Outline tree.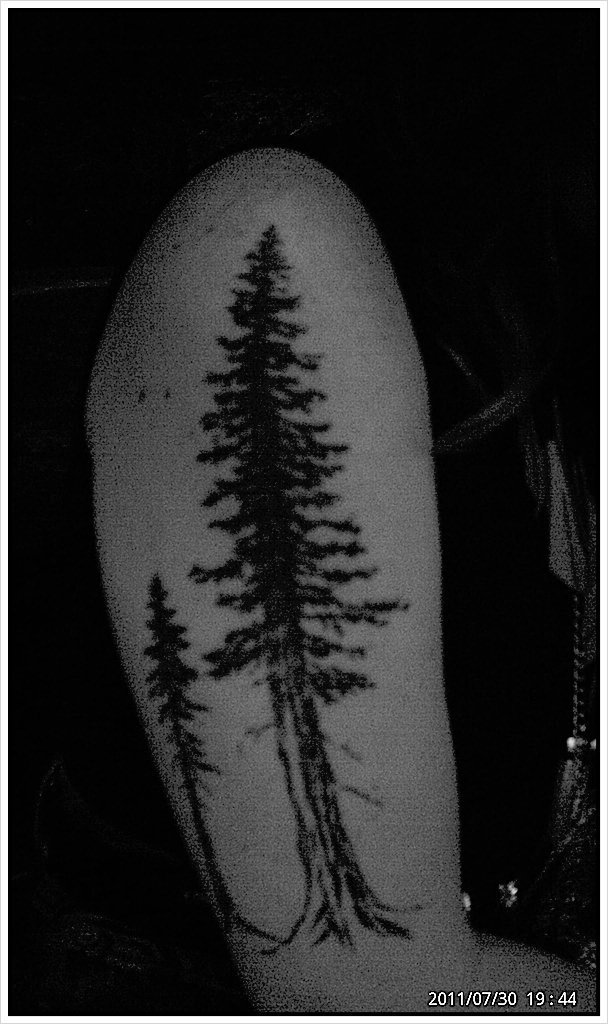
Outline: rect(191, 216, 434, 954).
